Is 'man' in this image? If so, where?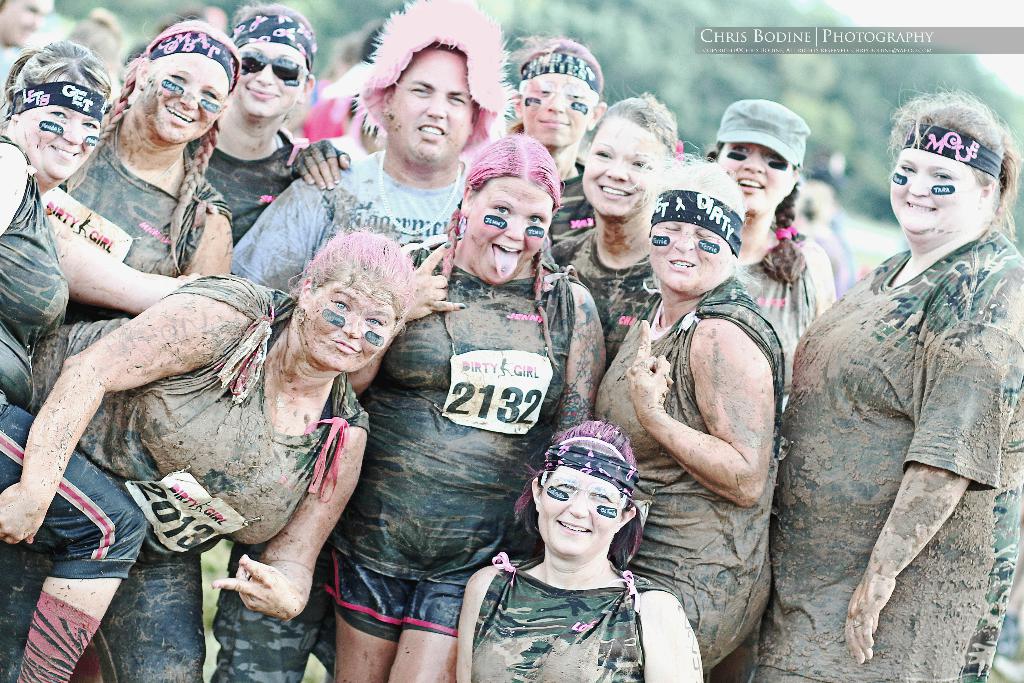
Yes, at bbox(229, 38, 476, 682).
